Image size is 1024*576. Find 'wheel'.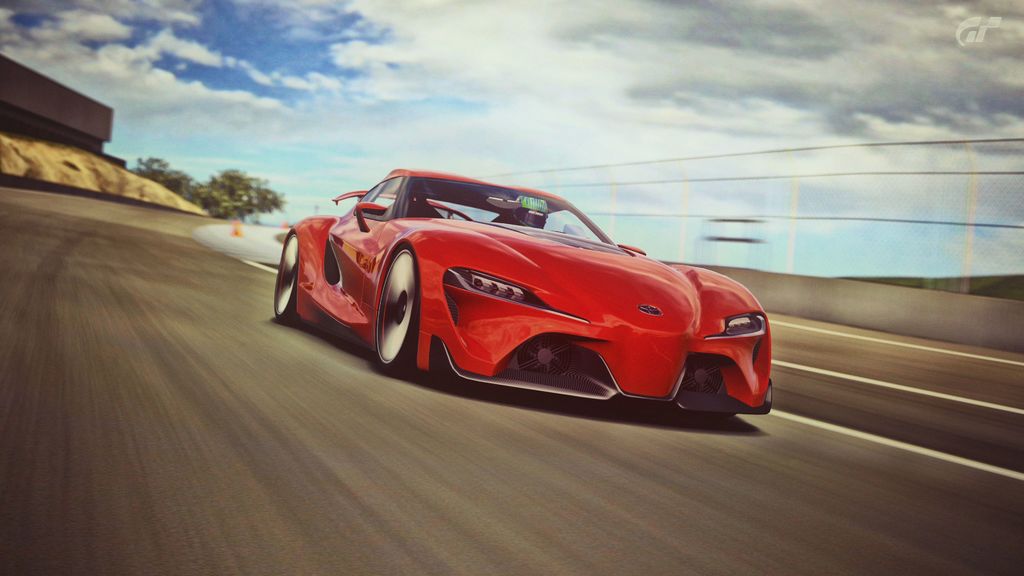
275/231/301/324.
